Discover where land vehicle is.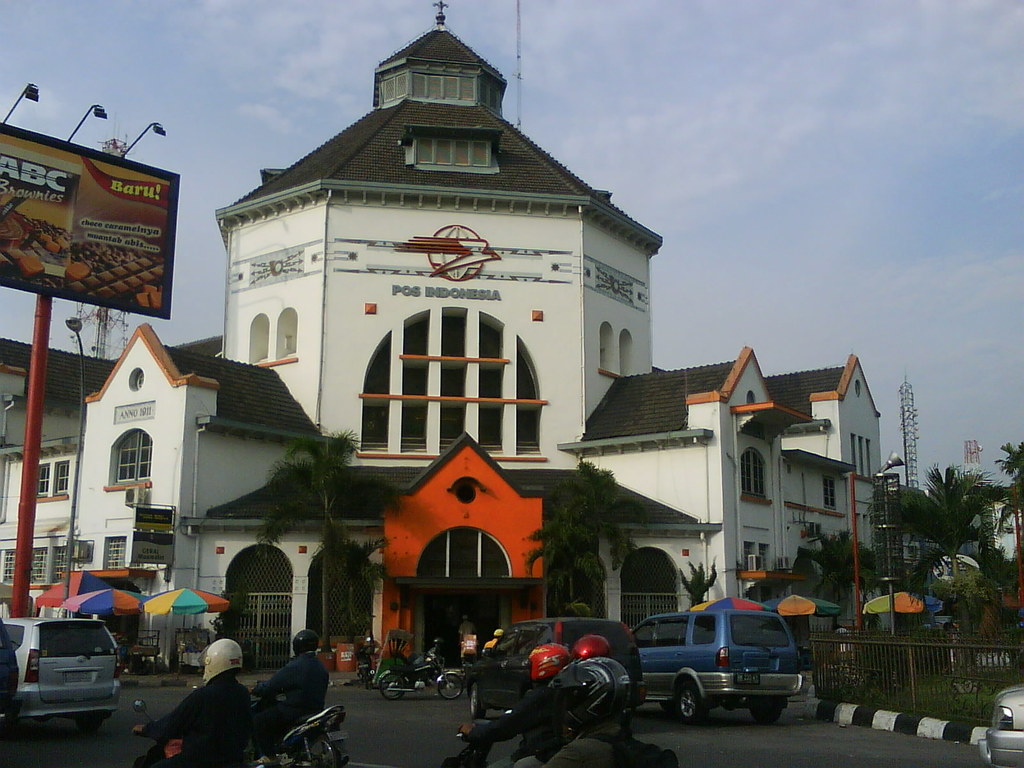
Discovered at [x1=628, y1=610, x2=801, y2=720].
